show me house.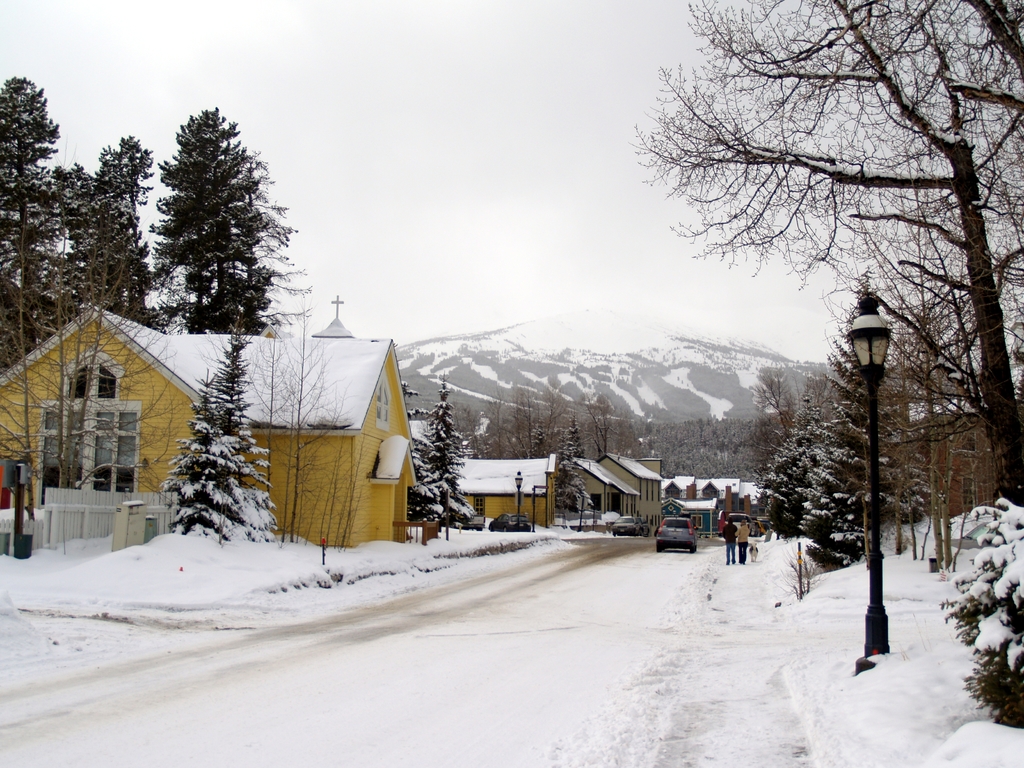
house is here: 554, 454, 666, 531.
